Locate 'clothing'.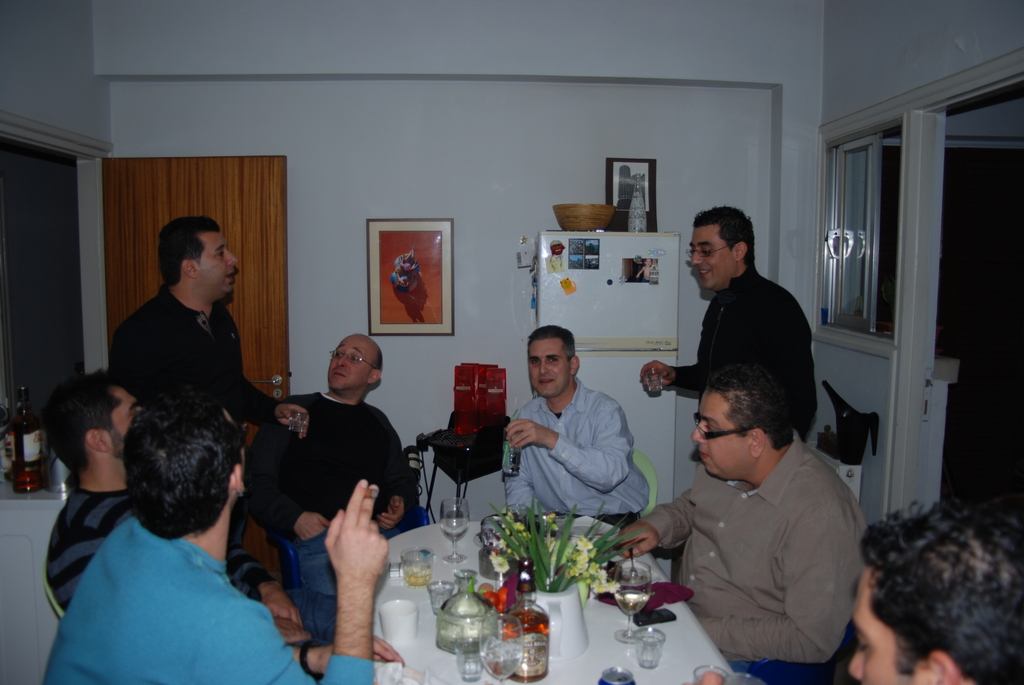
Bounding box: bbox=[46, 508, 376, 684].
